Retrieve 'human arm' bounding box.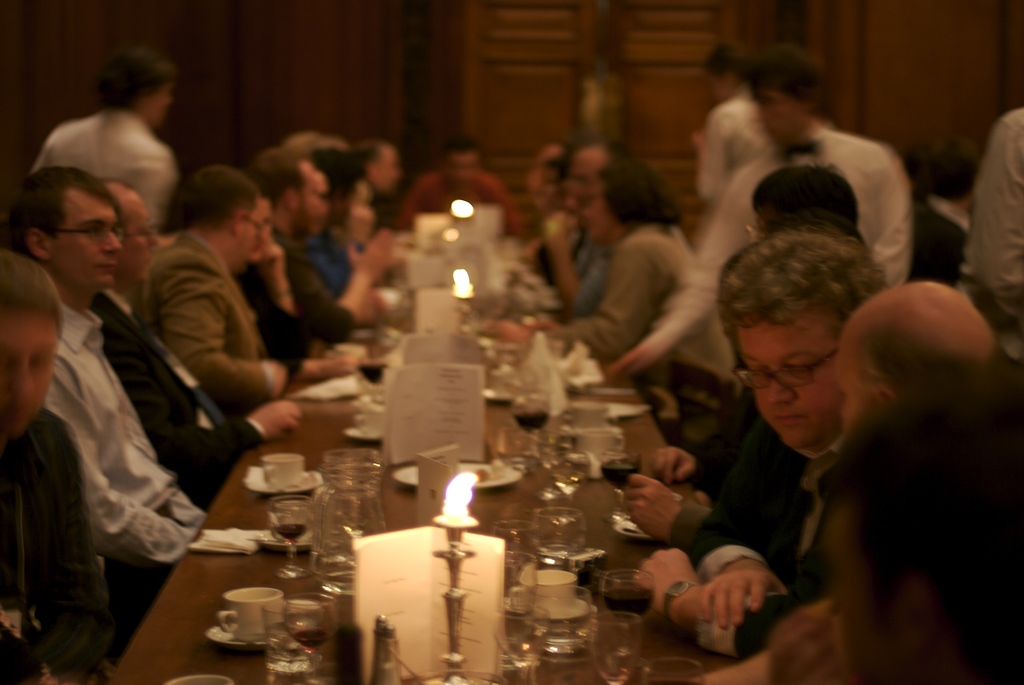
Bounding box: <box>51,373,195,570</box>.
